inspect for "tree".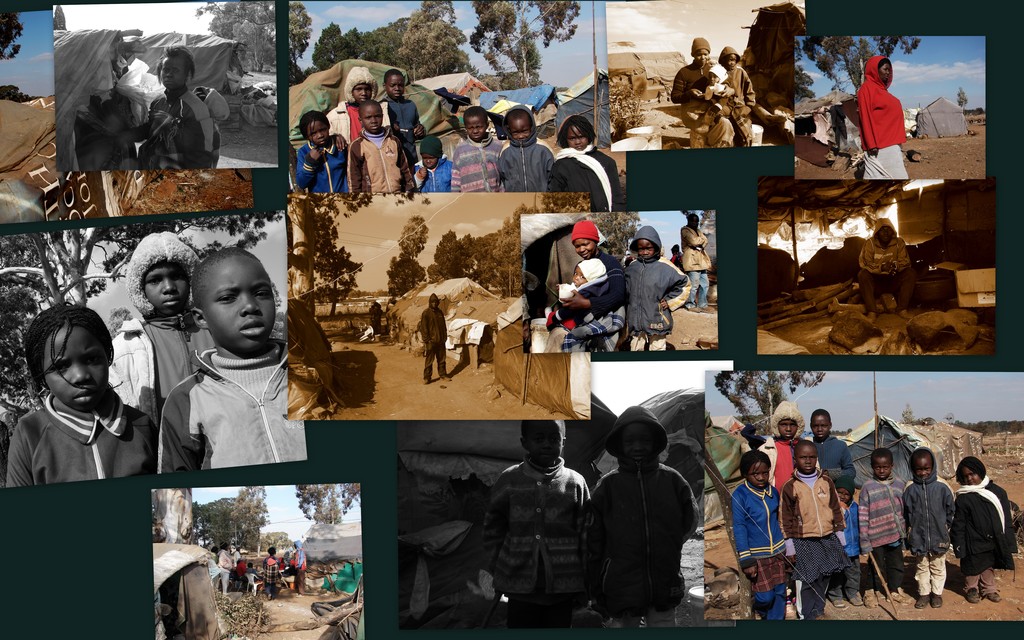
Inspection: <box>0,211,287,417</box>.
